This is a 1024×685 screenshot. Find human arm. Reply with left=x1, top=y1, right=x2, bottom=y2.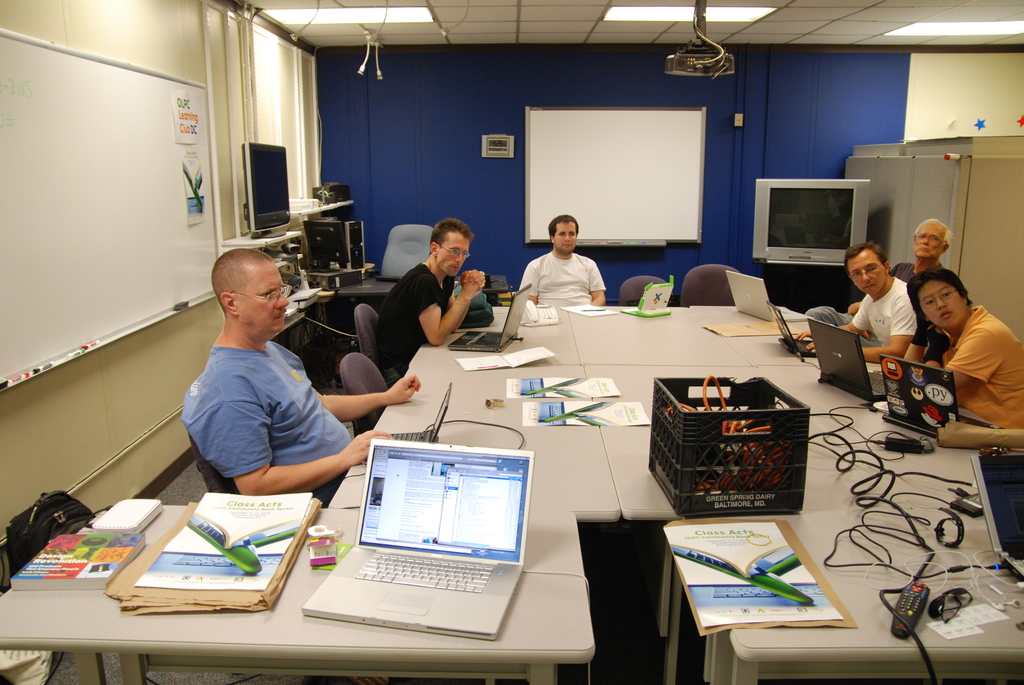
left=794, top=295, right=871, bottom=356.
